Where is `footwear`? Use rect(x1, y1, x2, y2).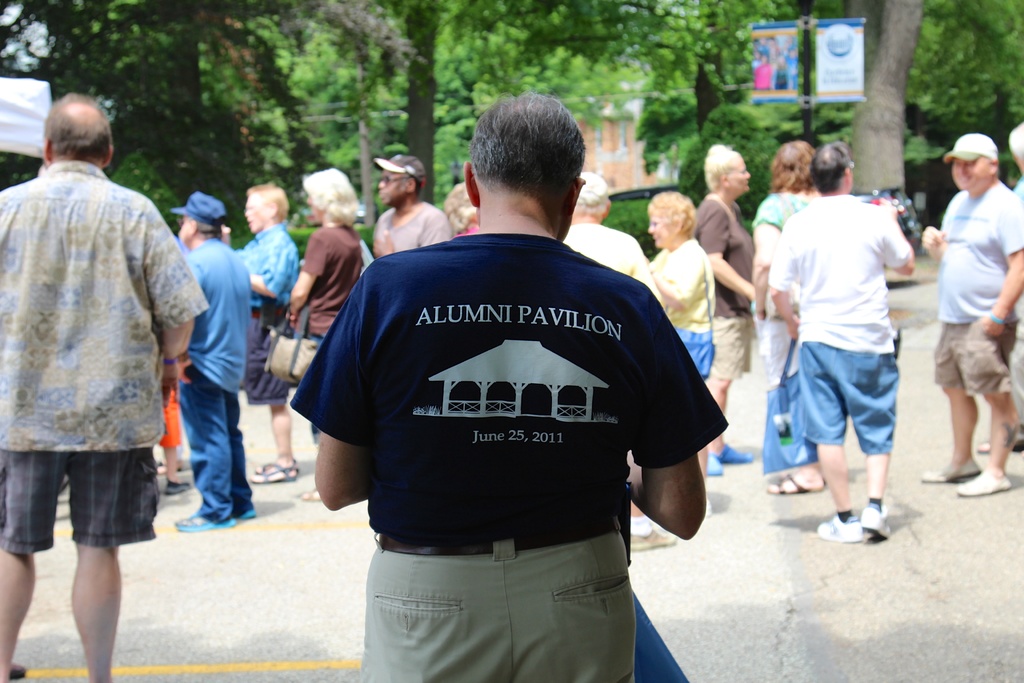
rect(252, 461, 295, 486).
